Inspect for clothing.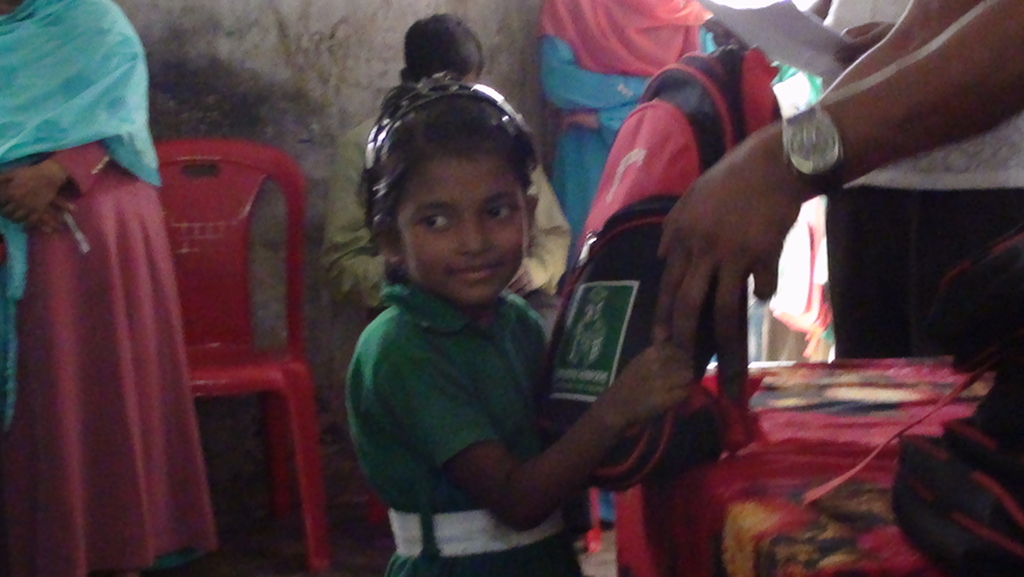
Inspection: locate(813, 0, 1023, 359).
